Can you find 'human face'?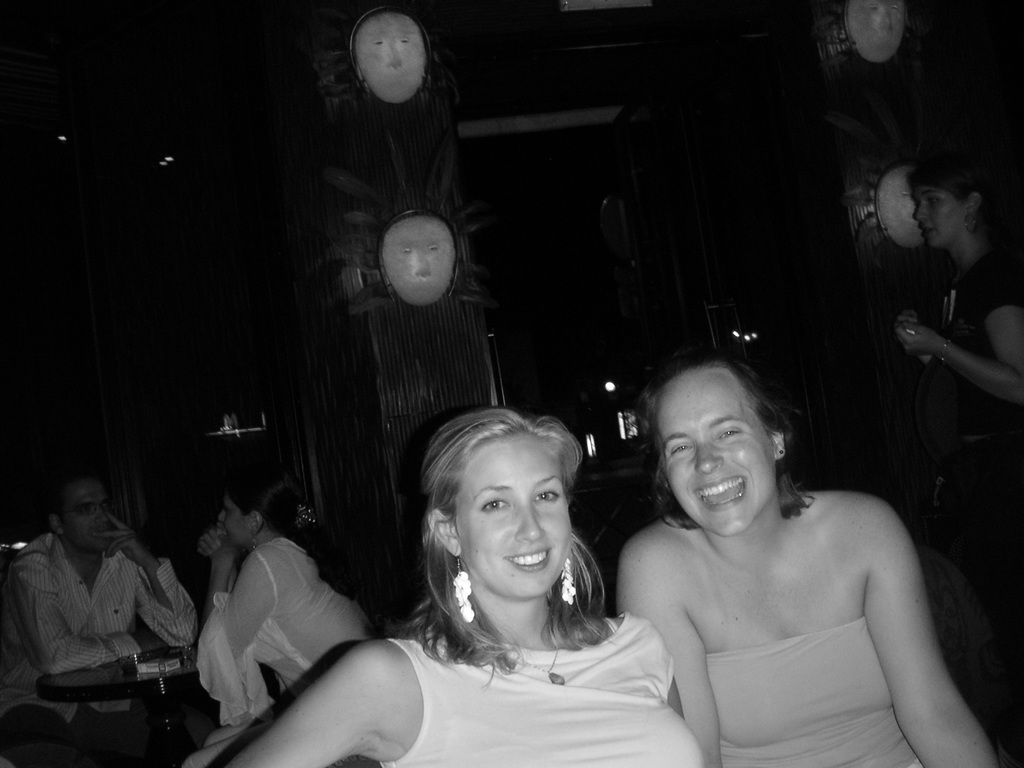
Yes, bounding box: bbox=(456, 438, 572, 600).
